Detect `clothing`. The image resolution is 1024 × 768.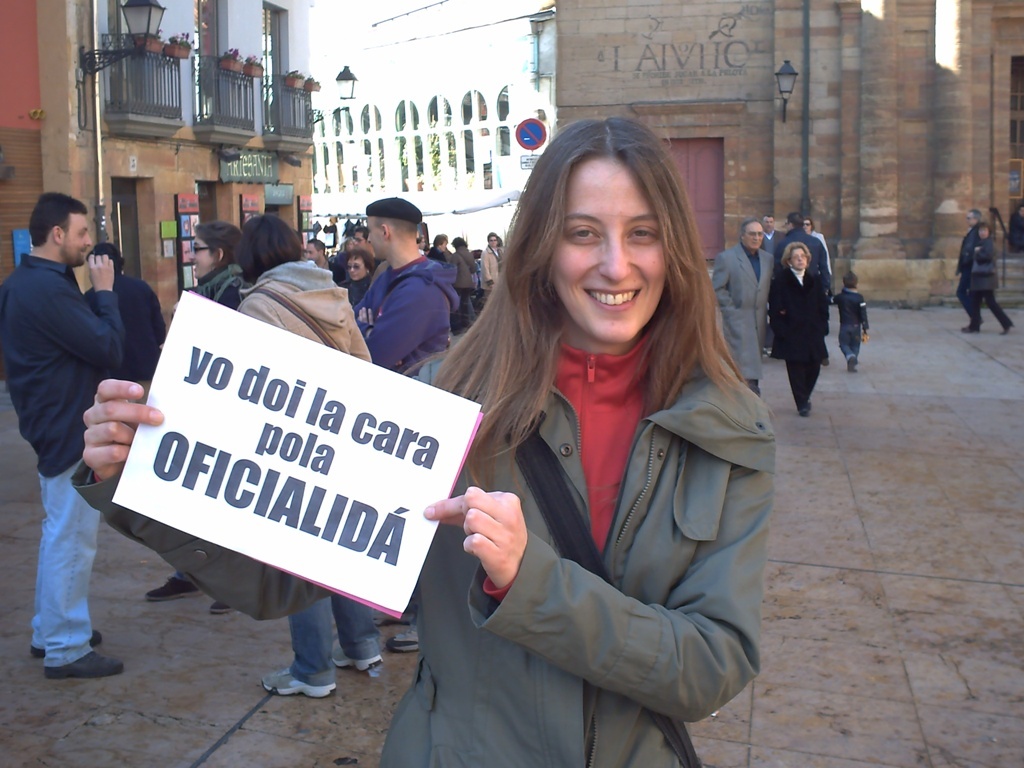
{"x1": 360, "y1": 256, "x2": 462, "y2": 373}.
